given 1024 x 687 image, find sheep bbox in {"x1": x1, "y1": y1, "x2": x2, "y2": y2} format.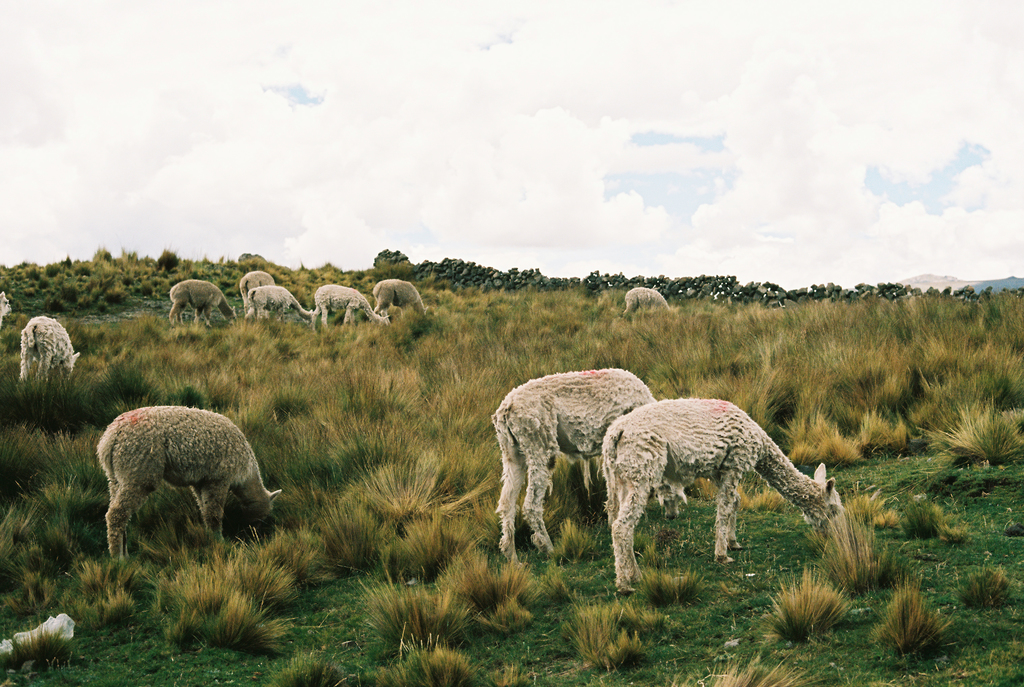
{"x1": 19, "y1": 313, "x2": 83, "y2": 381}.
